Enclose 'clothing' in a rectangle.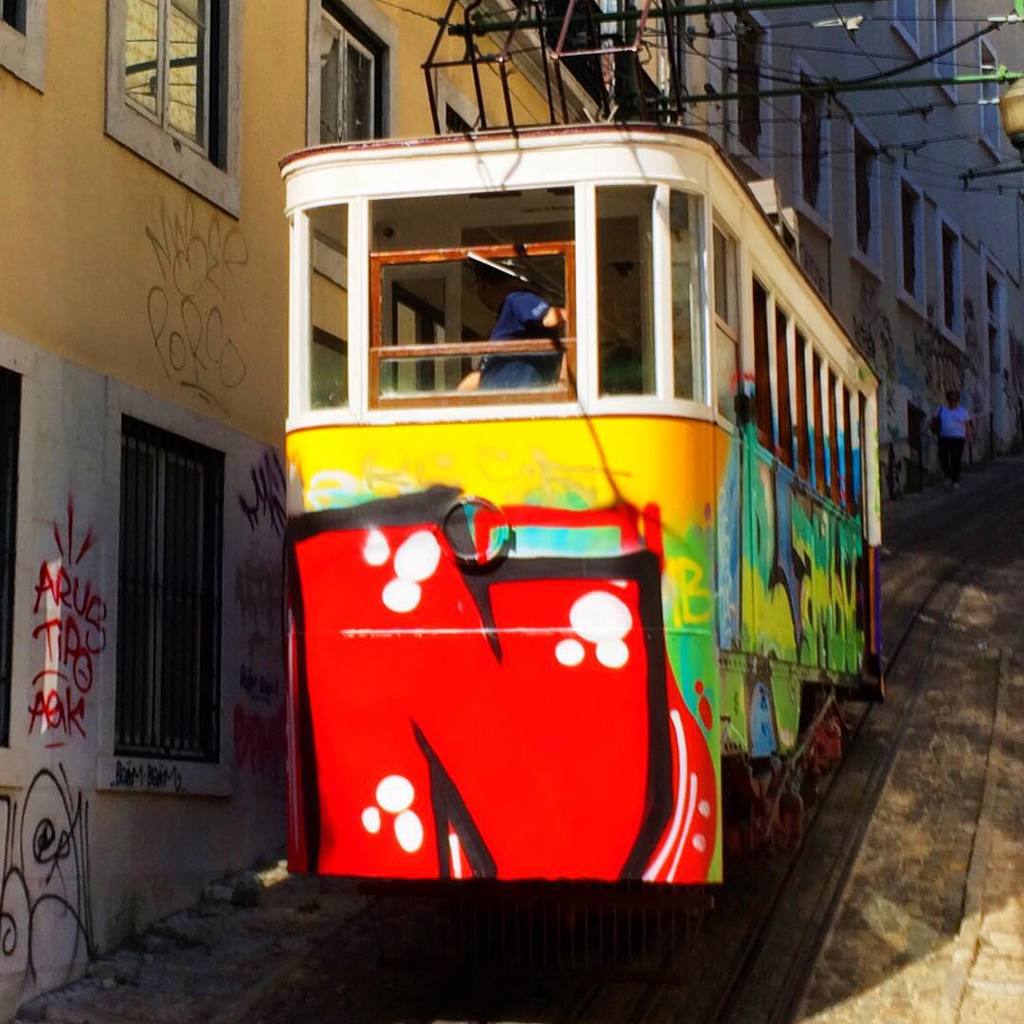
box(453, 281, 583, 404).
